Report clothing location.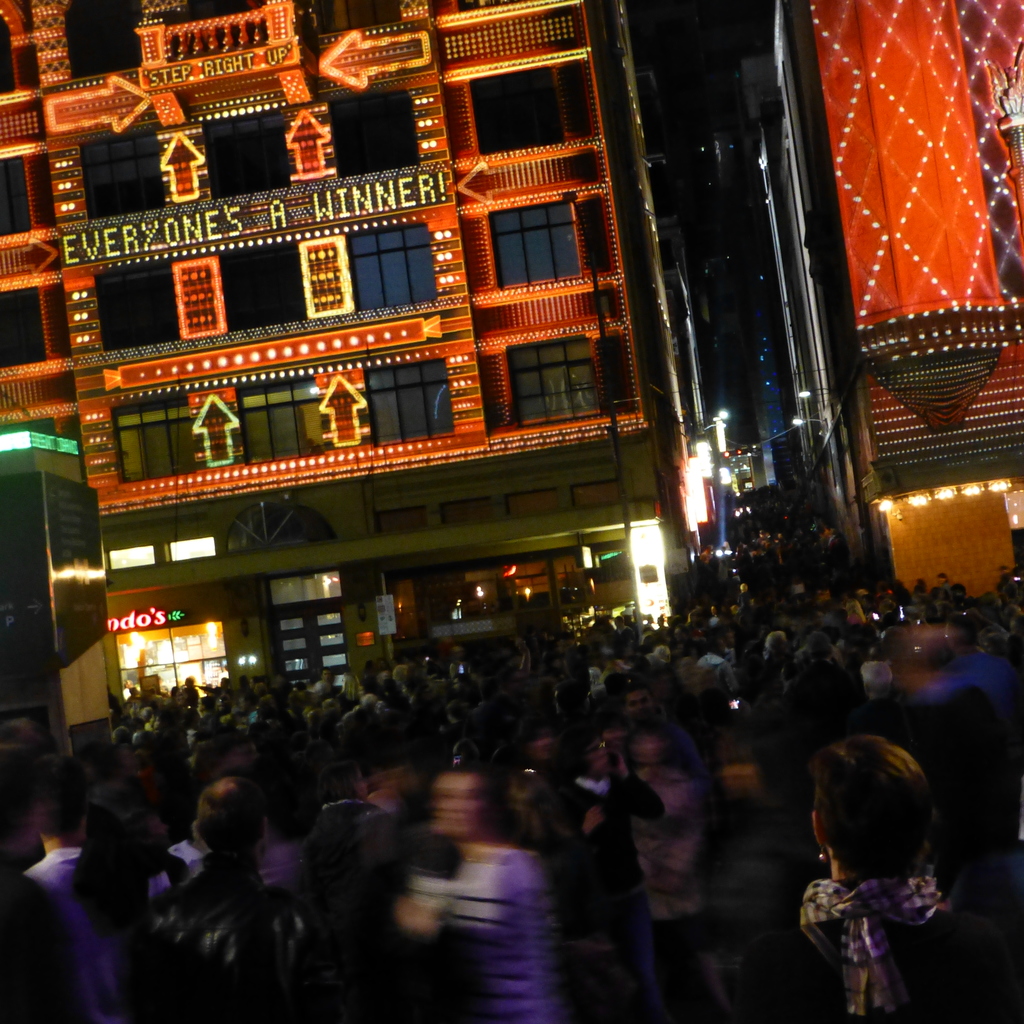
Report: bbox=[402, 841, 568, 1023].
